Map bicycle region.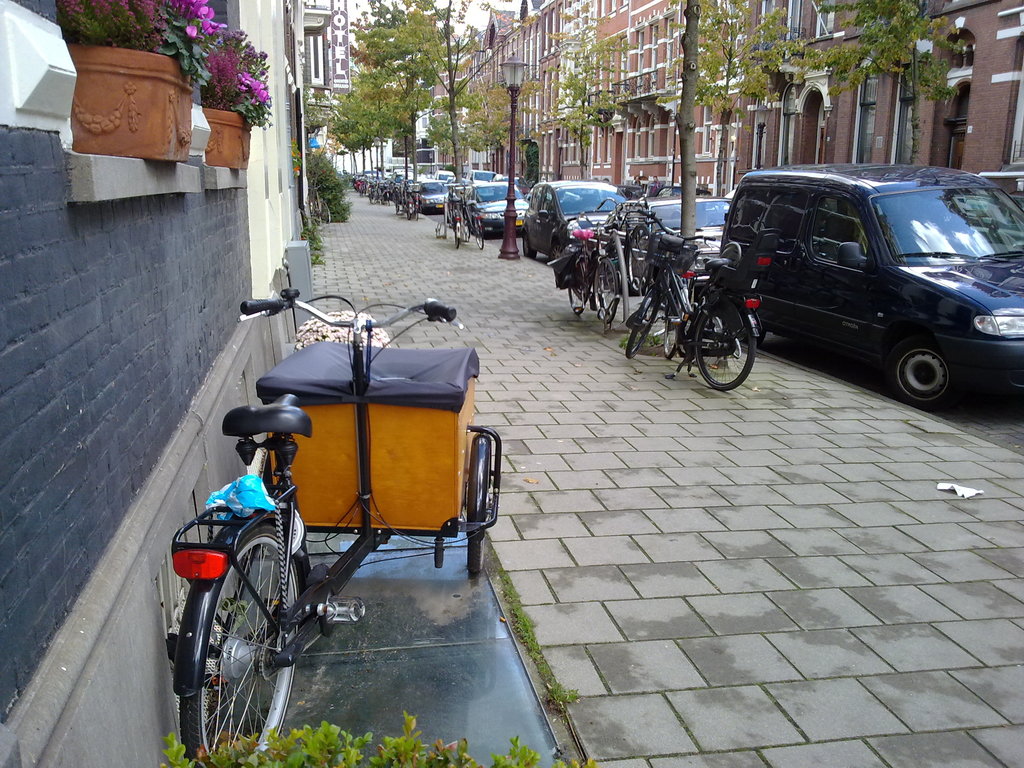
Mapped to (598, 190, 665, 300).
